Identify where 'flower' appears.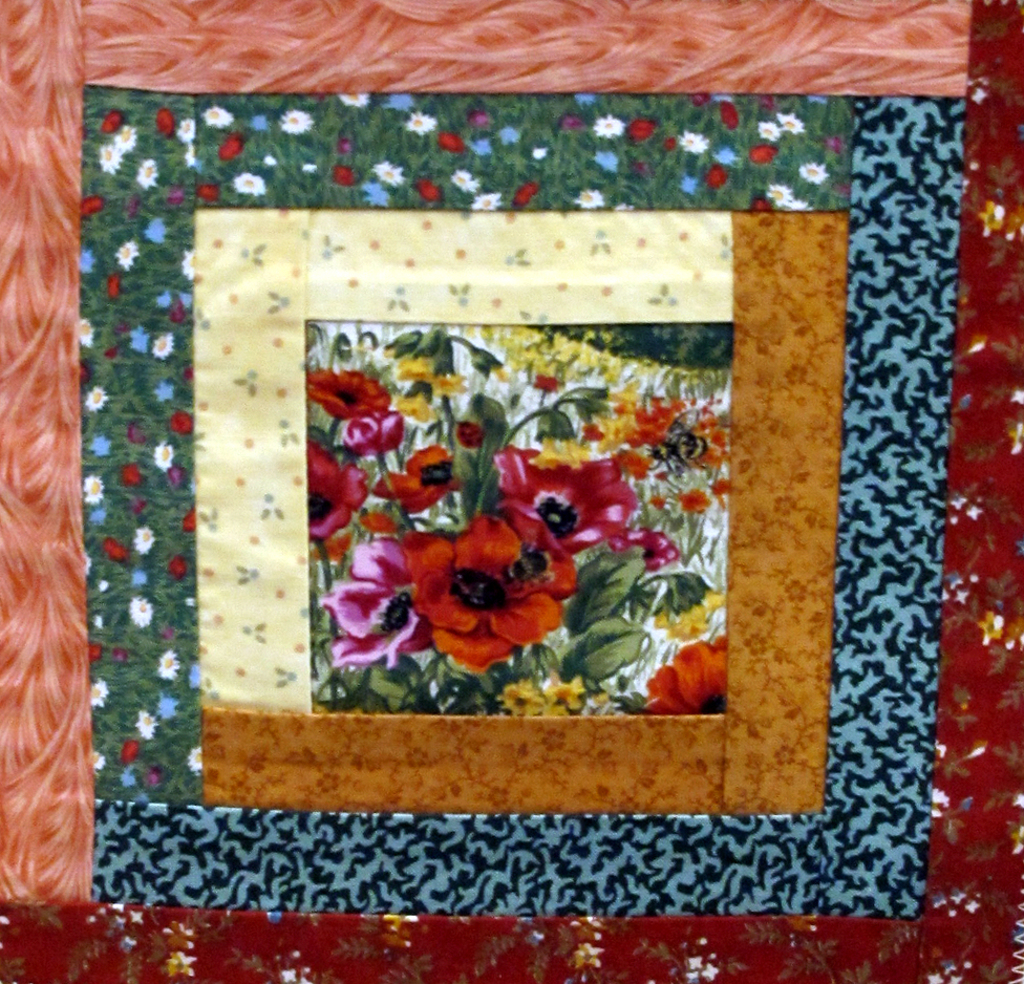
Appears at BBox(153, 288, 172, 309).
